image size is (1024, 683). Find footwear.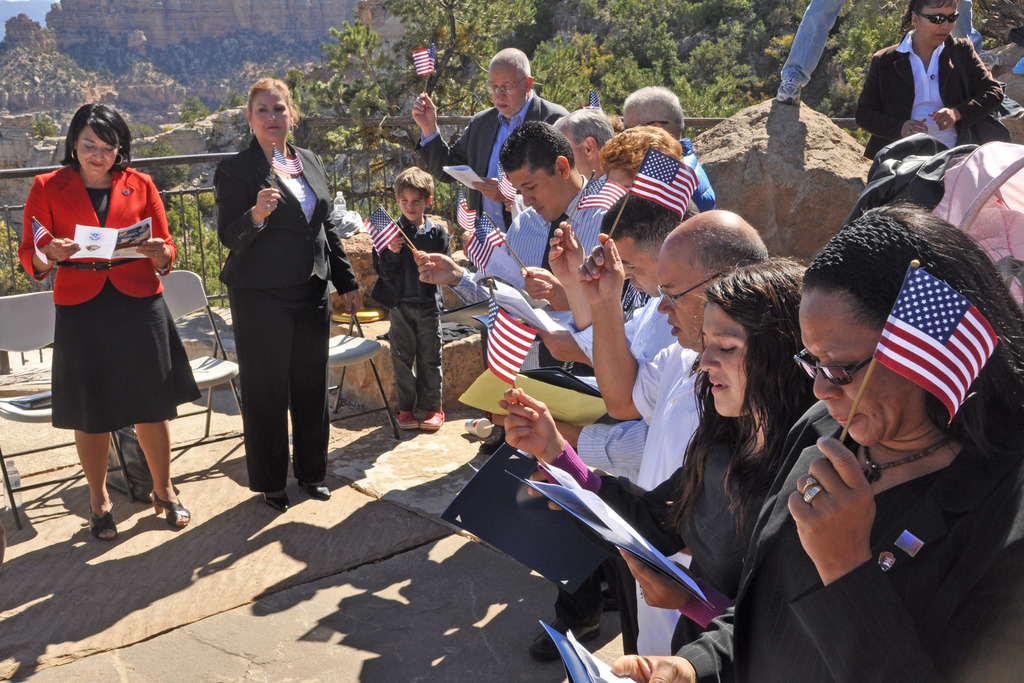
[421, 407, 445, 429].
